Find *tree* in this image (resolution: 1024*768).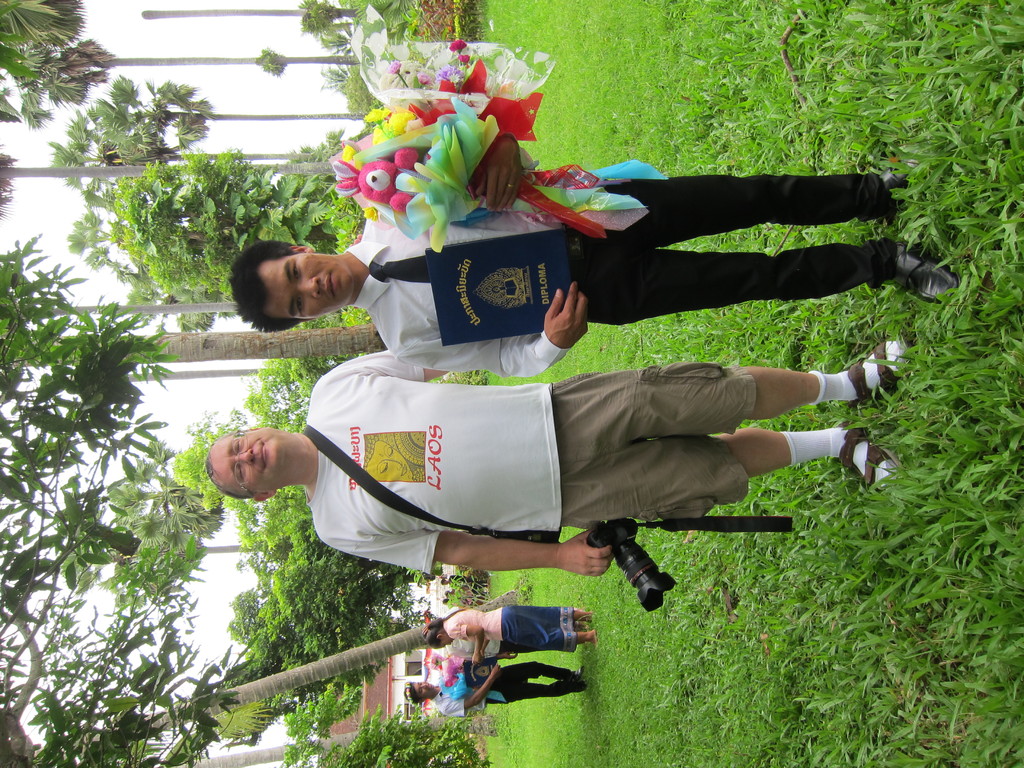
l=0, t=145, r=353, b=223.
